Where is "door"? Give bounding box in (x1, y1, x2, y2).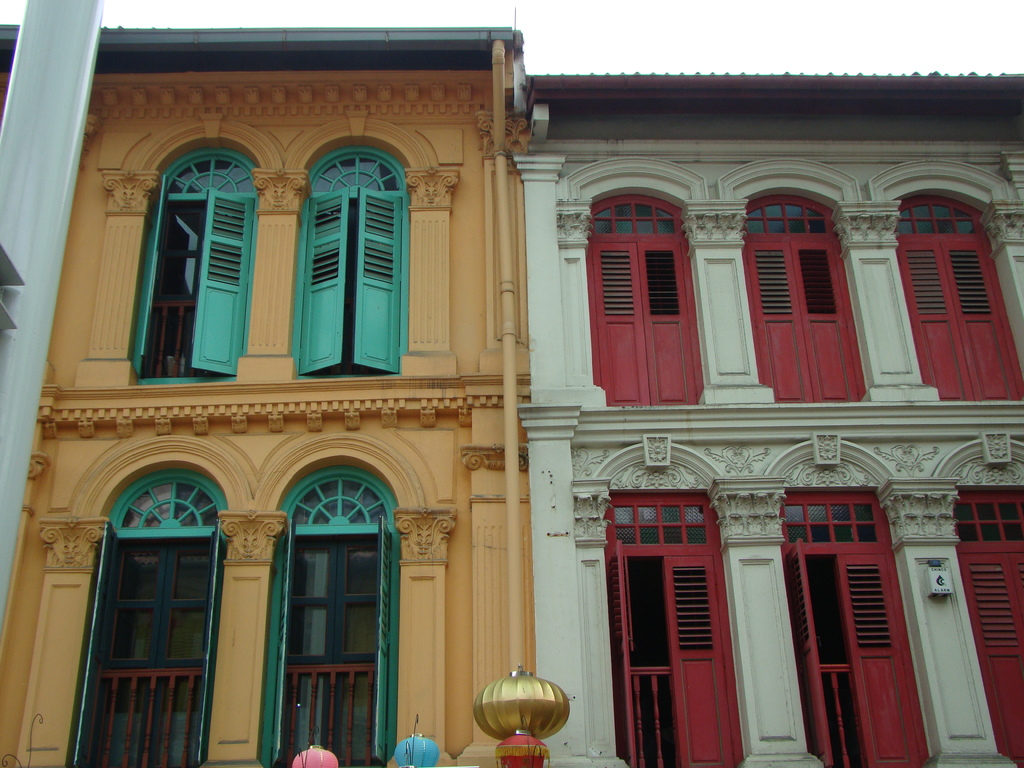
(132, 187, 251, 378).
